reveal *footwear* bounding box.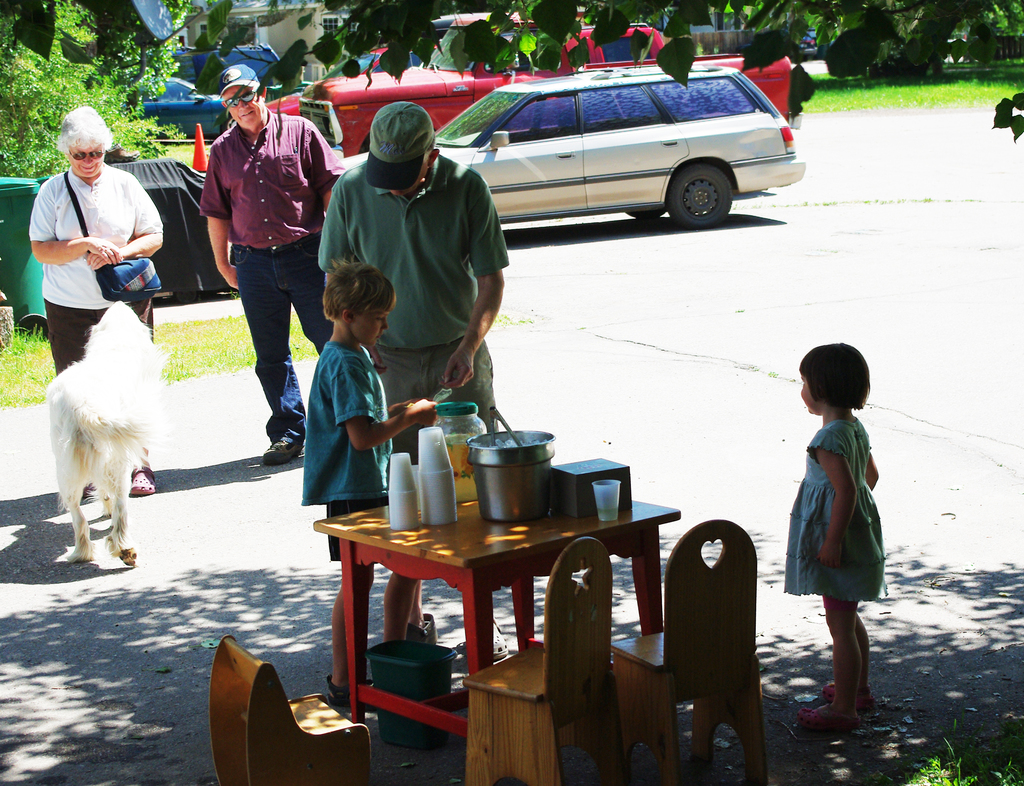
Revealed: [490,620,507,662].
